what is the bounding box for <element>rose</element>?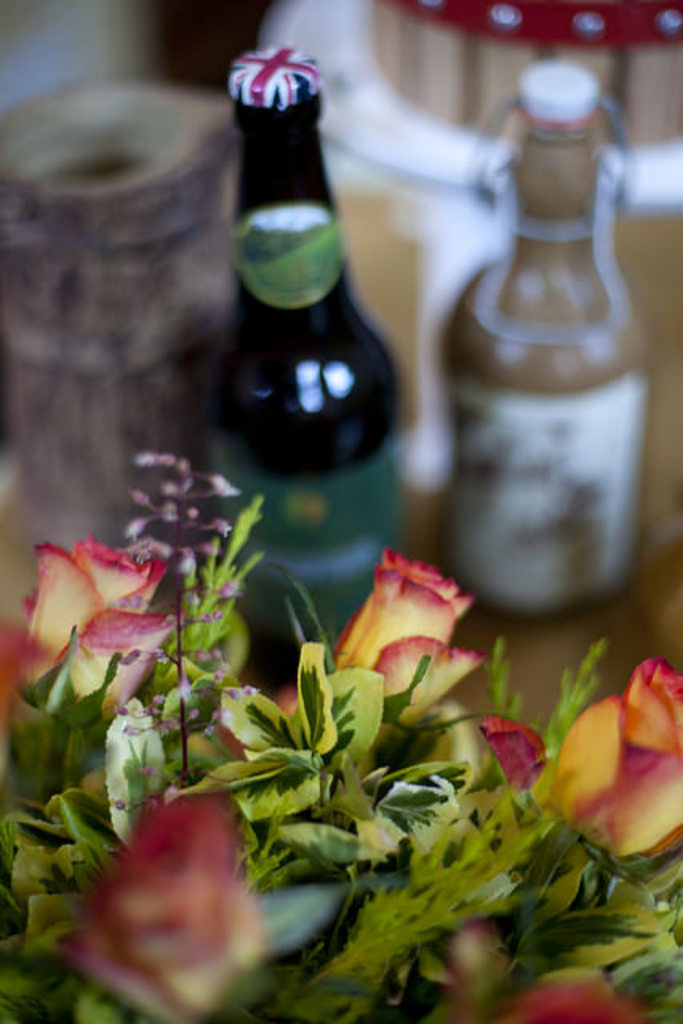
bbox=[69, 802, 258, 1022].
